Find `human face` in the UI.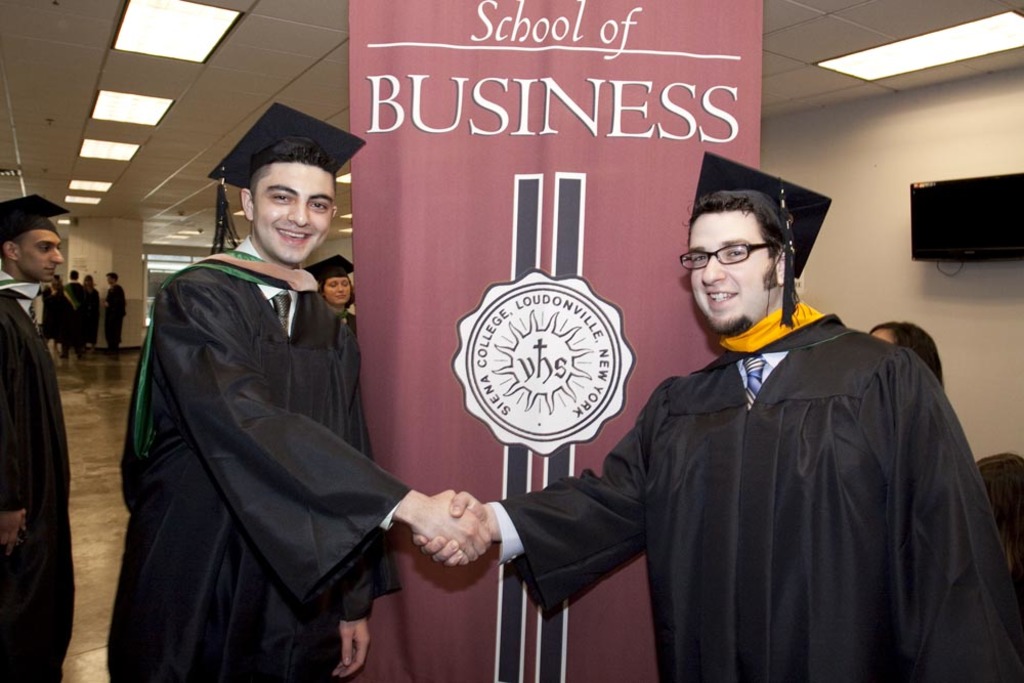
UI element at l=693, t=209, r=775, b=336.
